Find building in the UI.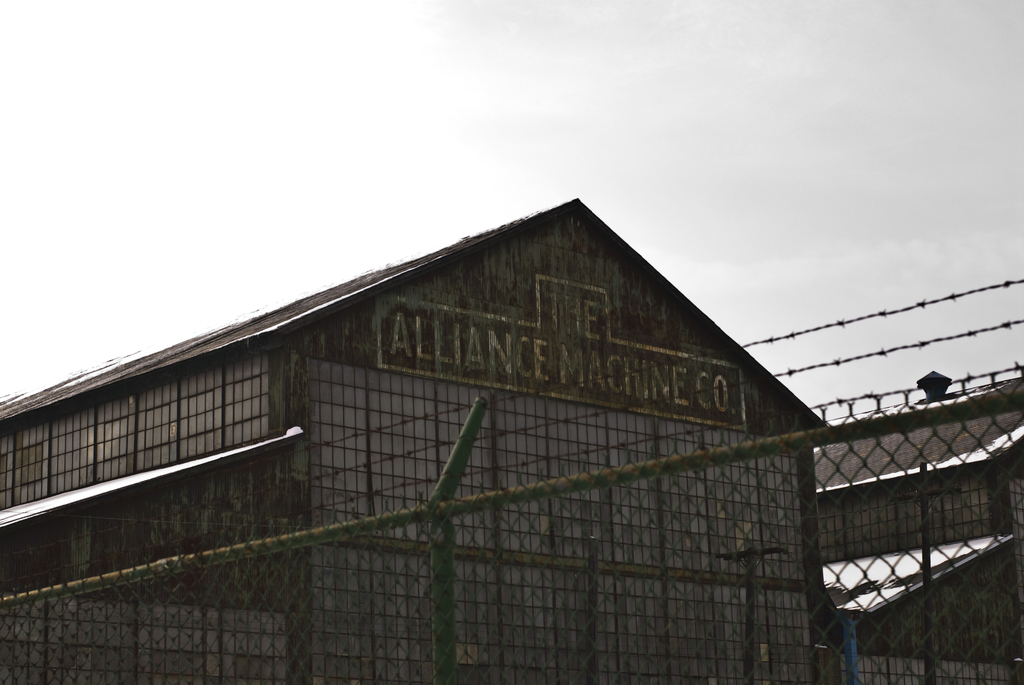
UI element at <bbox>0, 189, 830, 684</bbox>.
